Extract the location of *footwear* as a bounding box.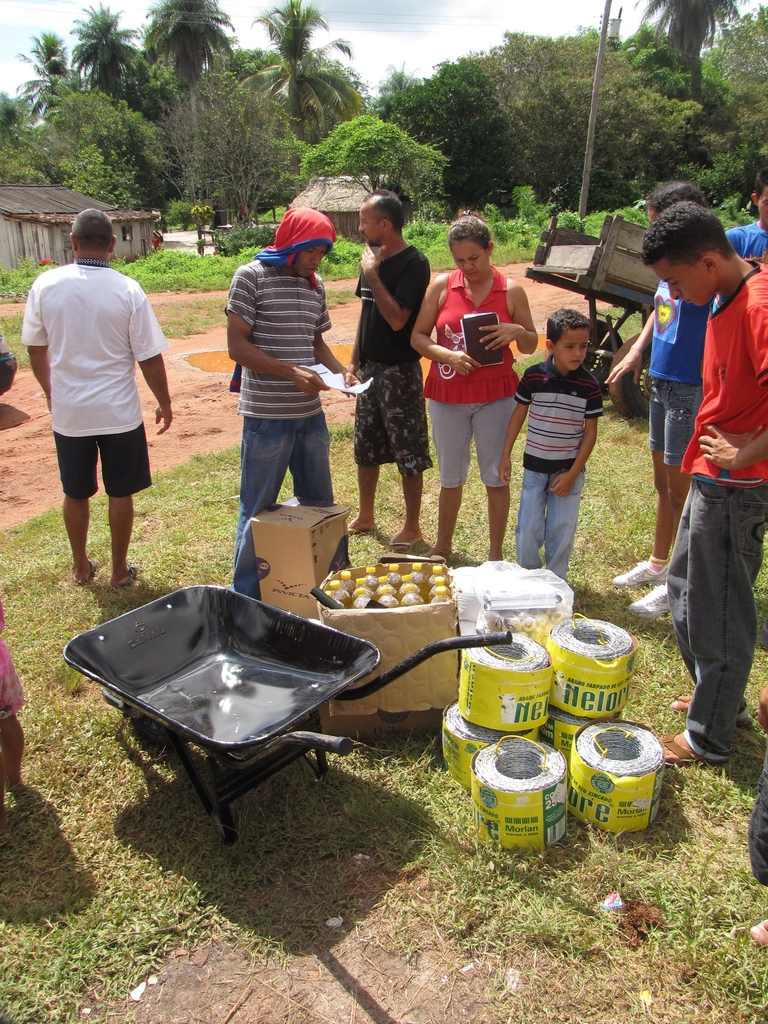
86,557,97,585.
